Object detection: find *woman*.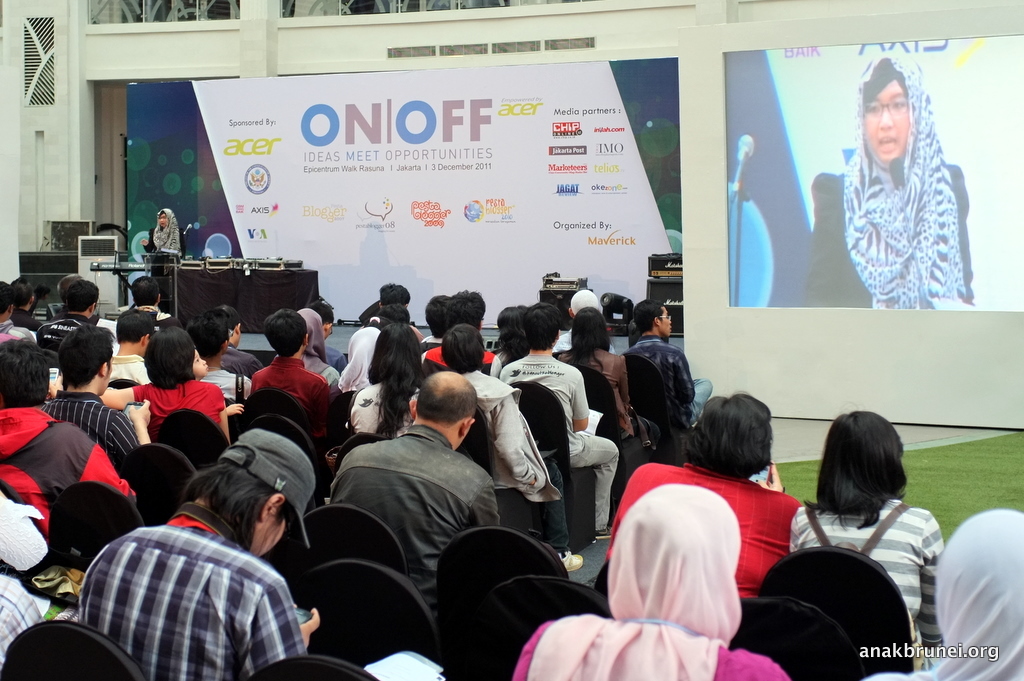
region(605, 401, 812, 615).
